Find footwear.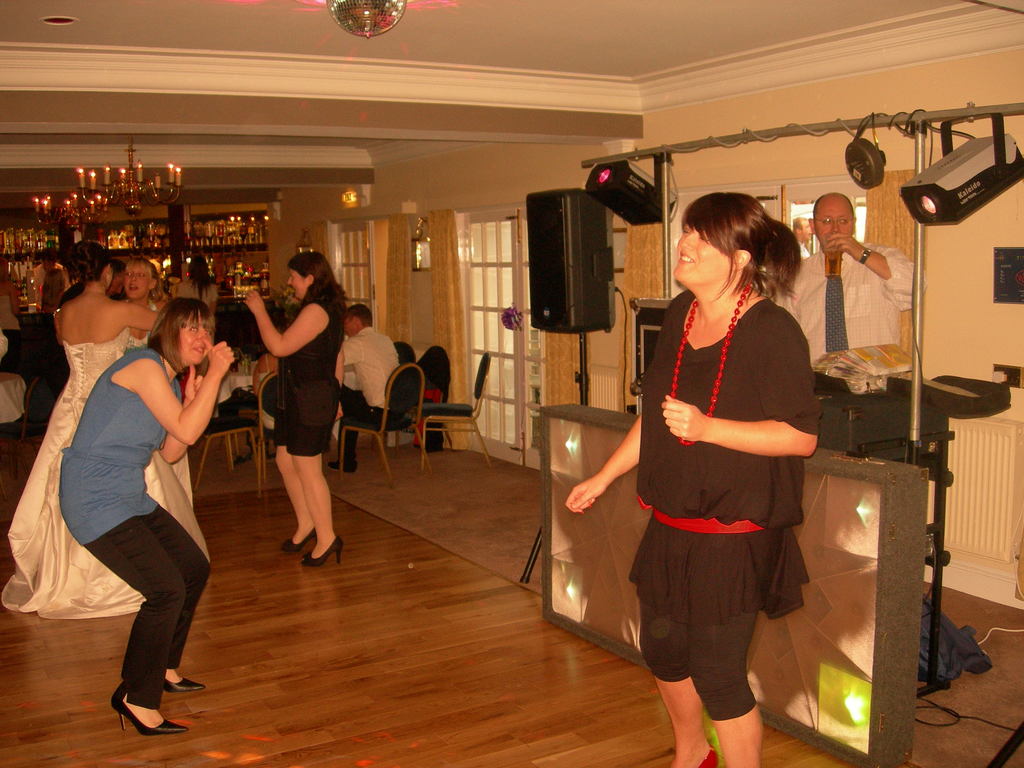
{"left": 296, "top": 532, "right": 346, "bottom": 563}.
